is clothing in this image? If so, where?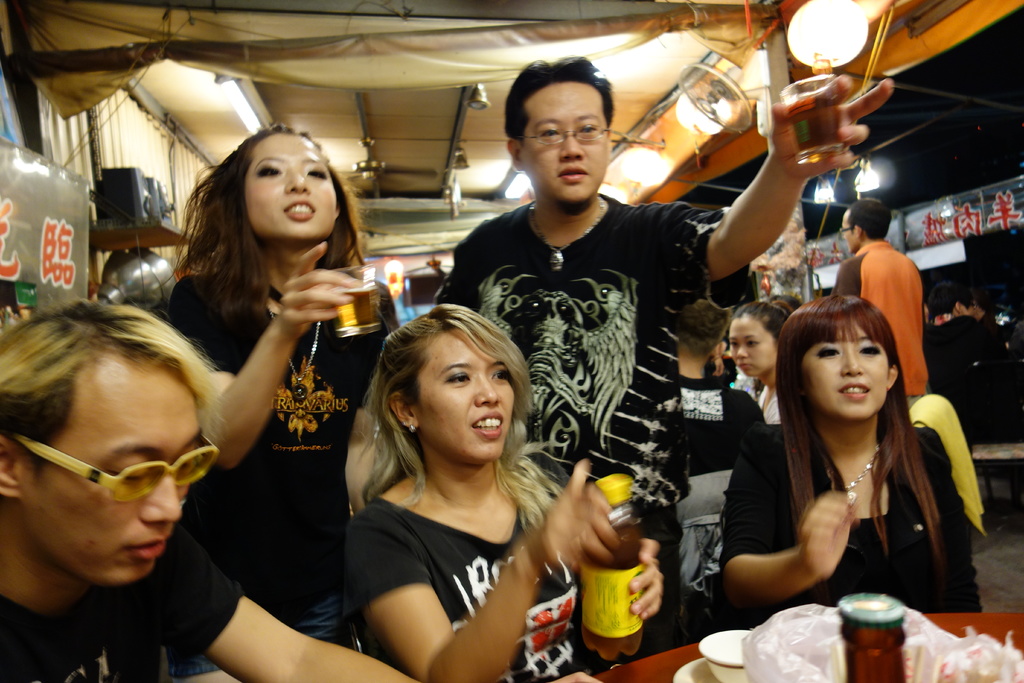
Yes, at box=[829, 240, 932, 413].
